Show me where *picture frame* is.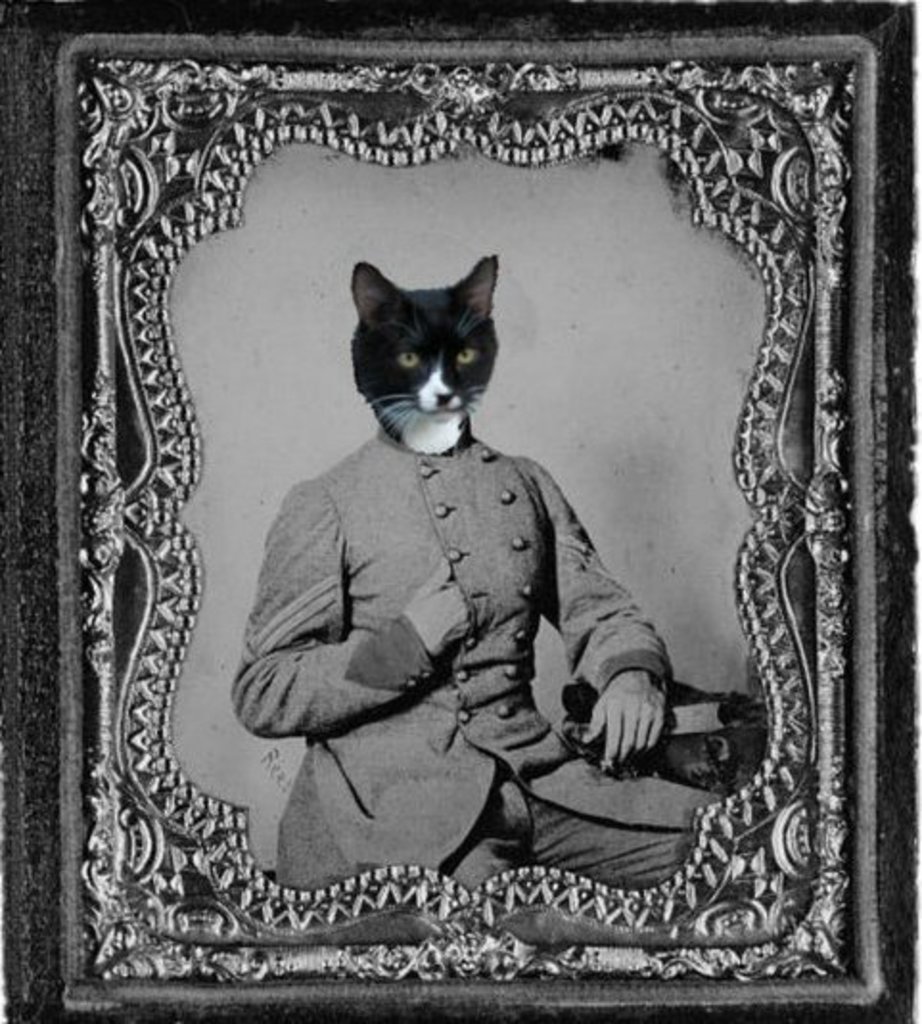
*picture frame* is at {"x1": 82, "y1": 52, "x2": 857, "y2": 980}.
